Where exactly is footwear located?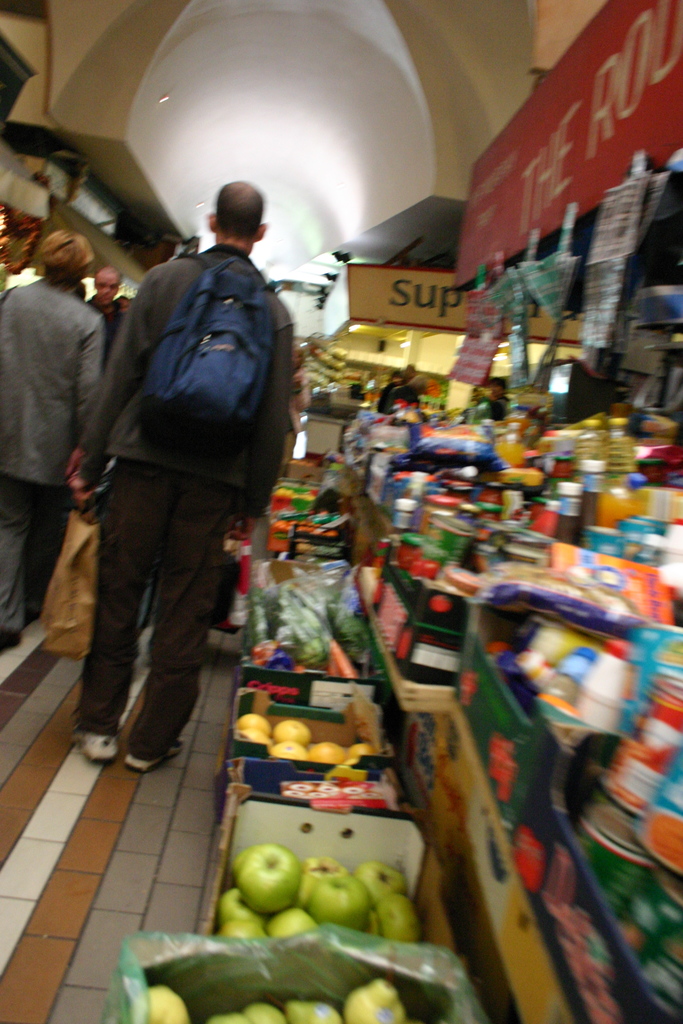
Its bounding box is bbox=[0, 623, 22, 652].
